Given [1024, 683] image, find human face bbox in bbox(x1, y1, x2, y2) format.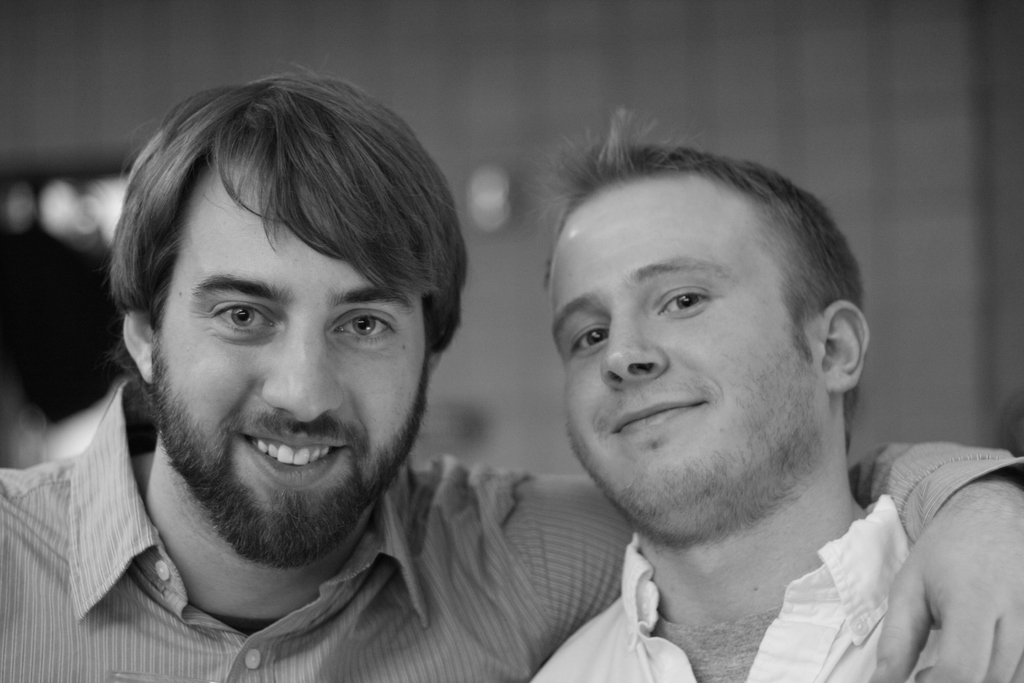
bbox(147, 171, 416, 565).
